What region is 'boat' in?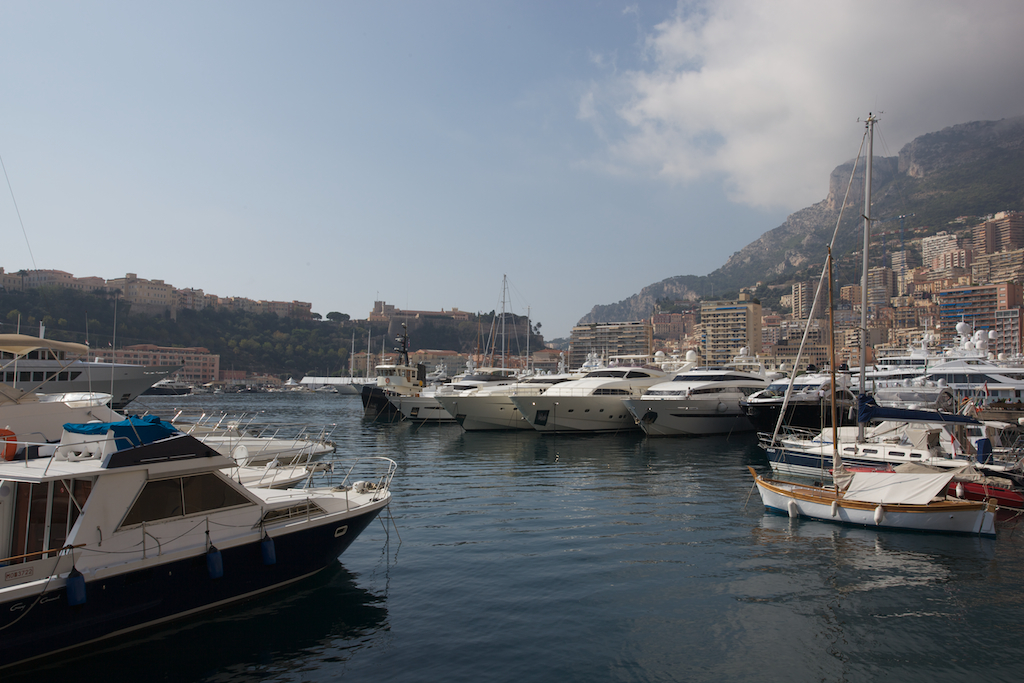
(left=475, top=265, right=517, bottom=380).
